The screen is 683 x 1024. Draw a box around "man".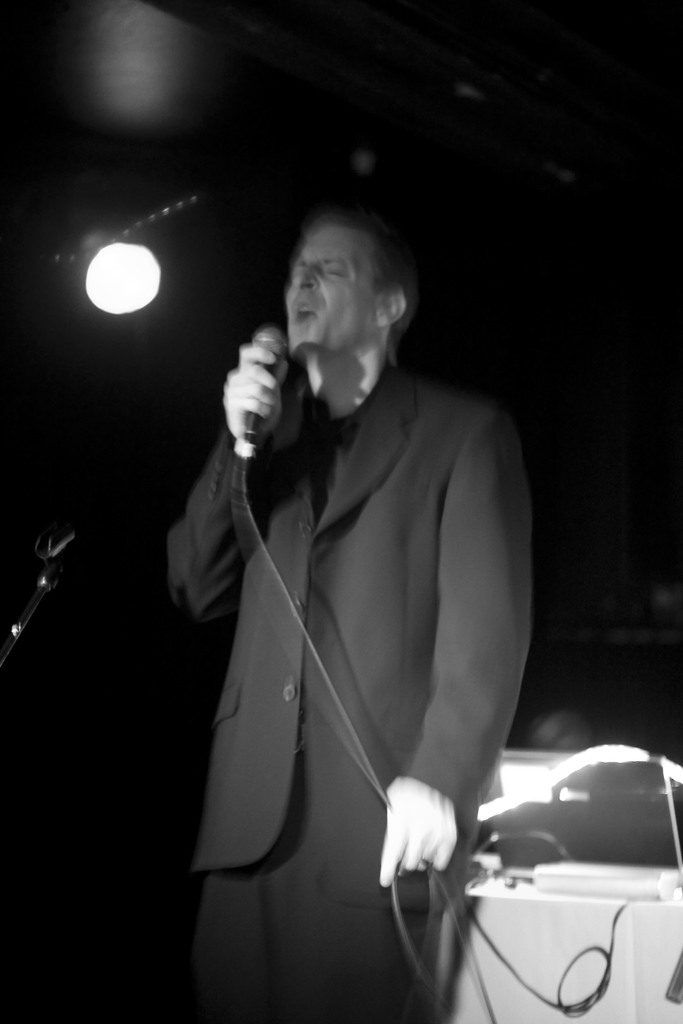
(x1=138, y1=156, x2=545, y2=989).
